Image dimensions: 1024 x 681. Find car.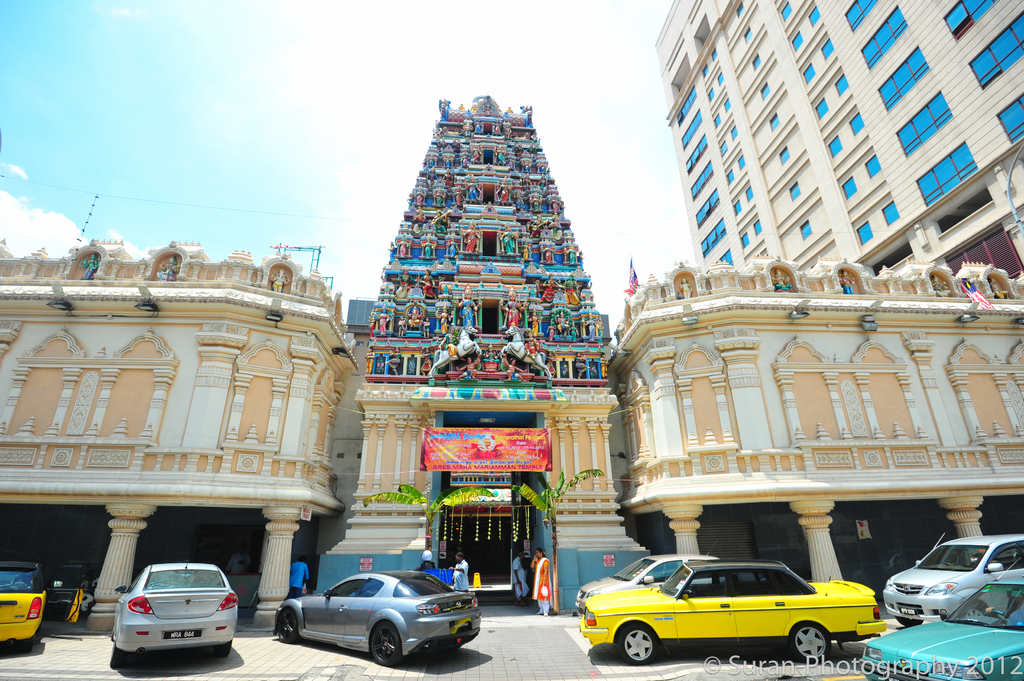
572/555/735/616.
